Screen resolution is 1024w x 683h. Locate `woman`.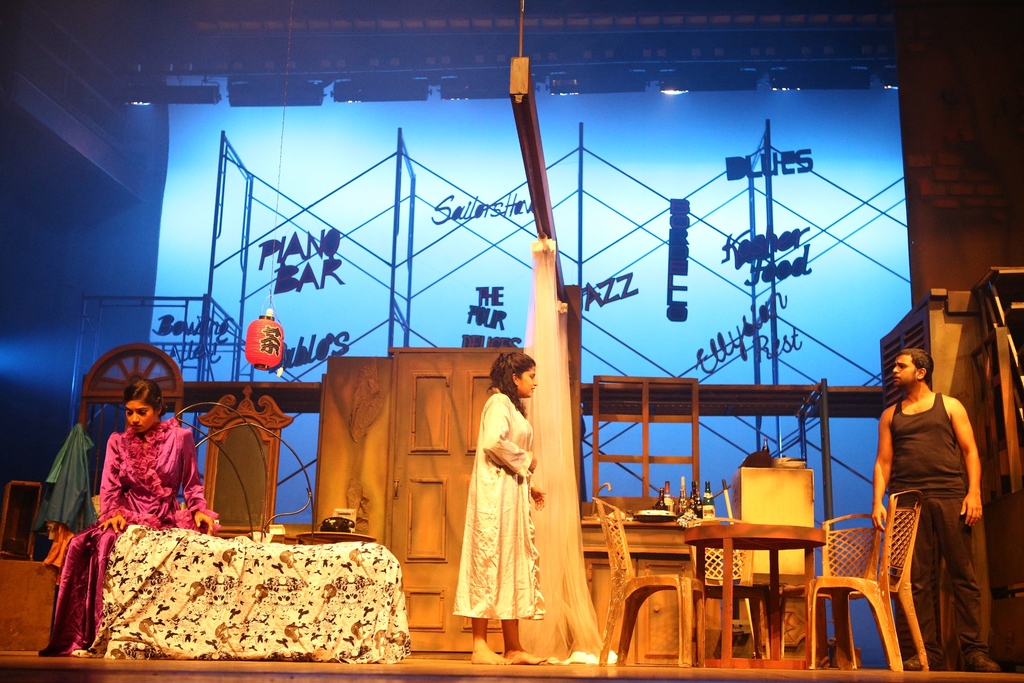
[x1=456, y1=346, x2=551, y2=648].
